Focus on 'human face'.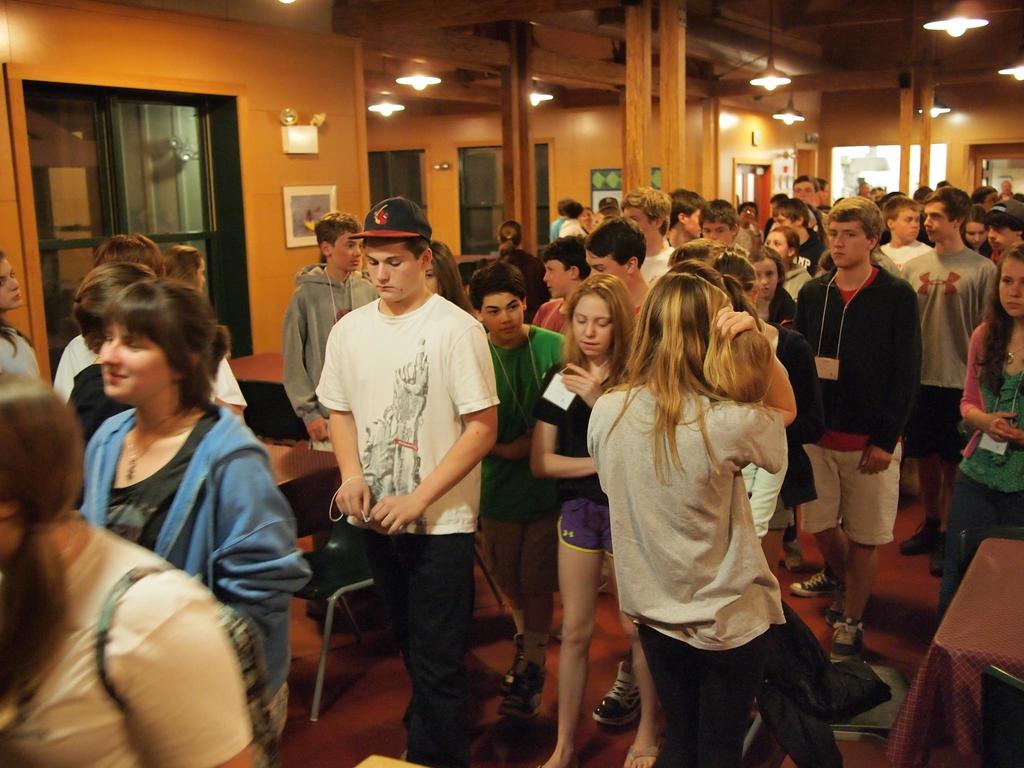
Focused at region(478, 291, 524, 340).
